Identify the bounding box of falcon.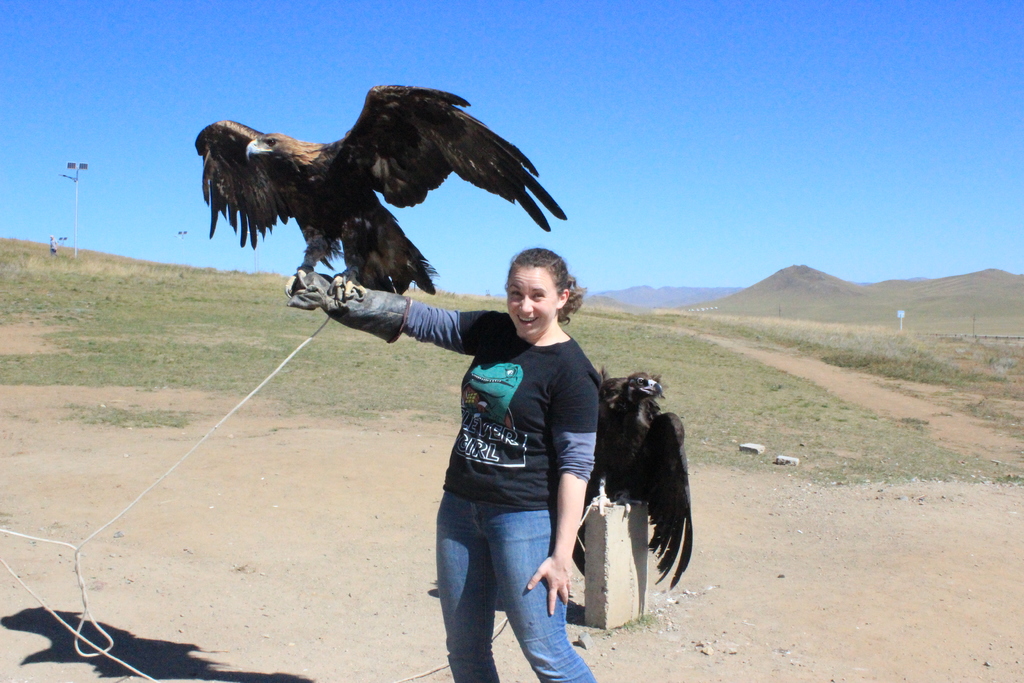
{"x1": 191, "y1": 83, "x2": 566, "y2": 306}.
